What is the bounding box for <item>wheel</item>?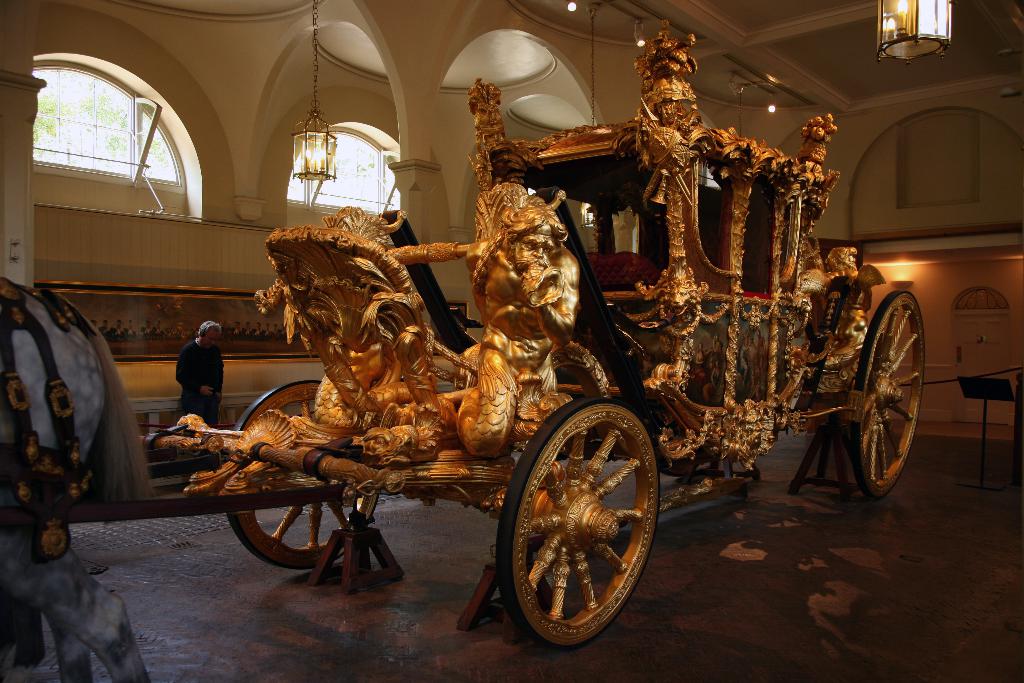
(x1=848, y1=293, x2=924, y2=502).
